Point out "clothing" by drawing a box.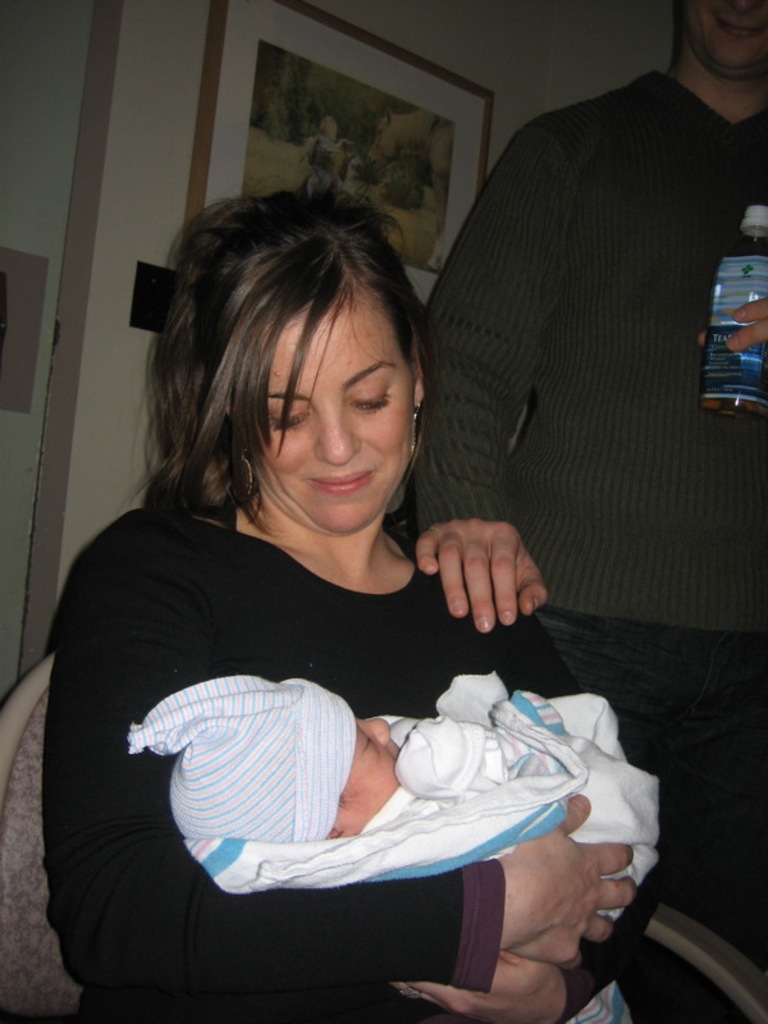
box(132, 669, 668, 920).
